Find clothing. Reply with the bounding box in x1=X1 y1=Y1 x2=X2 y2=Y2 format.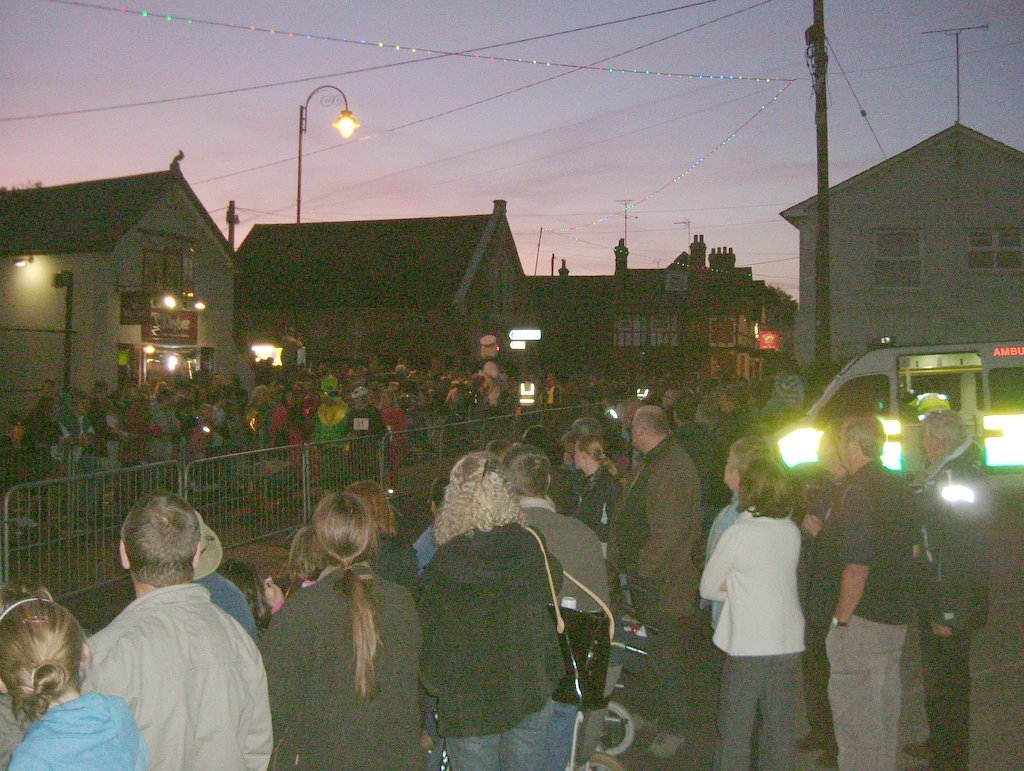
x1=3 y1=688 x2=155 y2=770.
